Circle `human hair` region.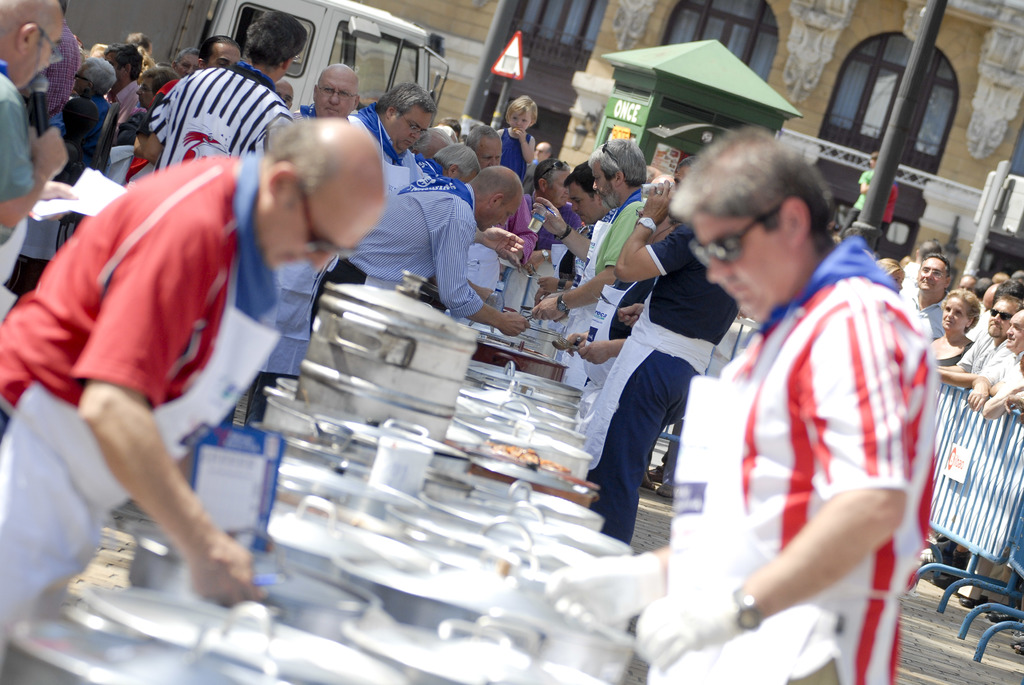
Region: detection(921, 254, 952, 294).
